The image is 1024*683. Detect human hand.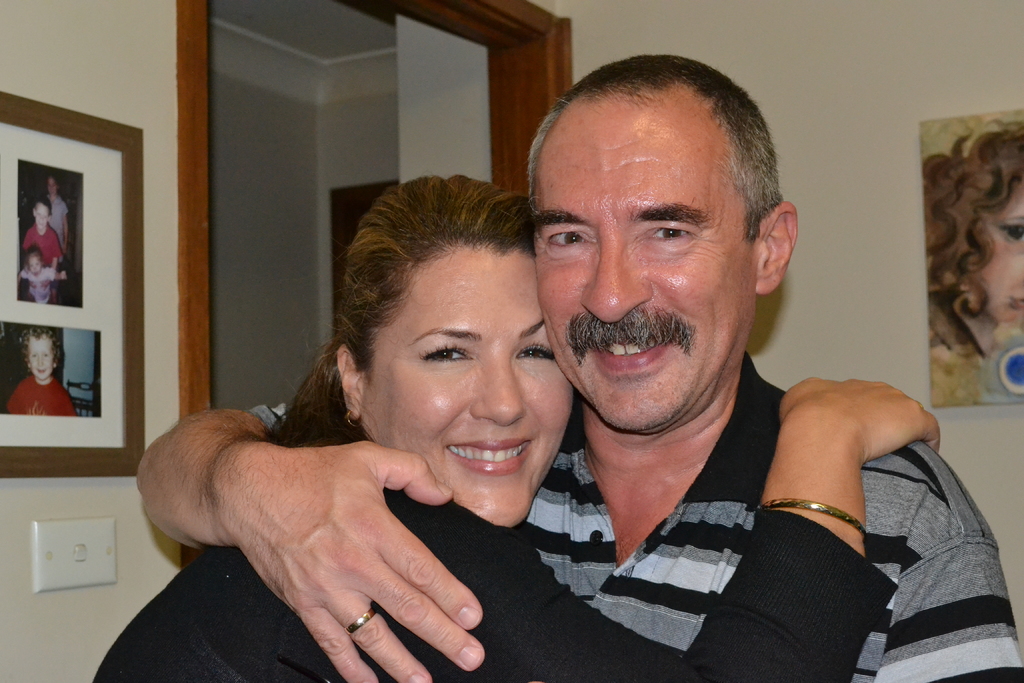
Detection: 779/378/941/465.
